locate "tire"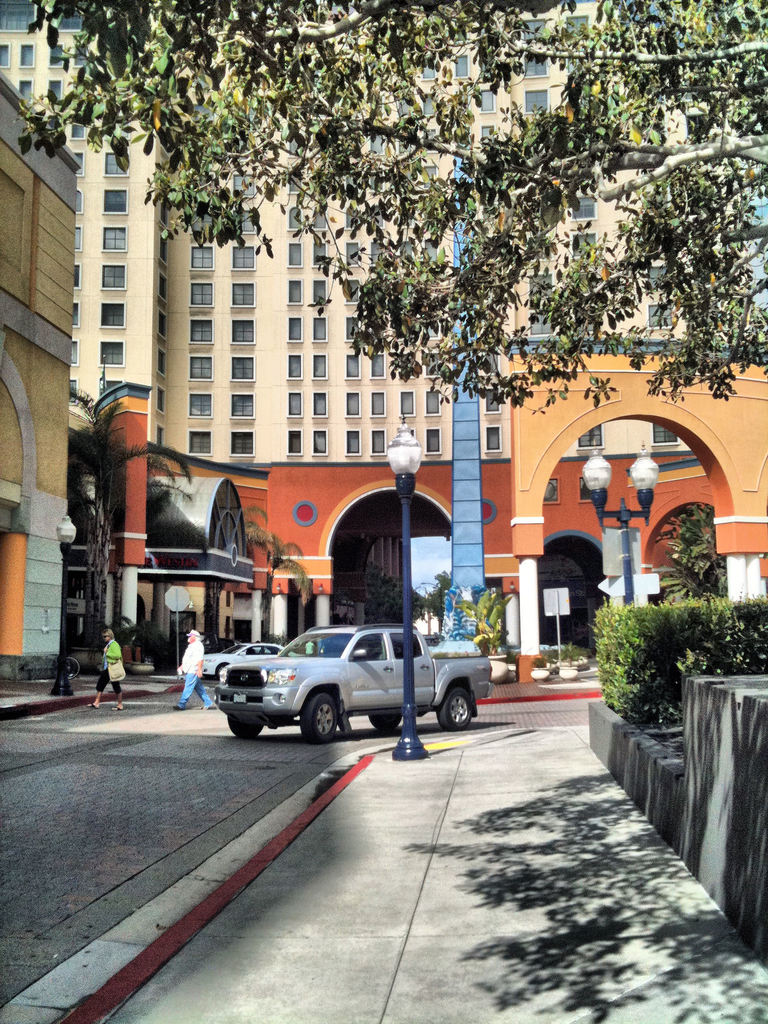
region(433, 683, 473, 730)
